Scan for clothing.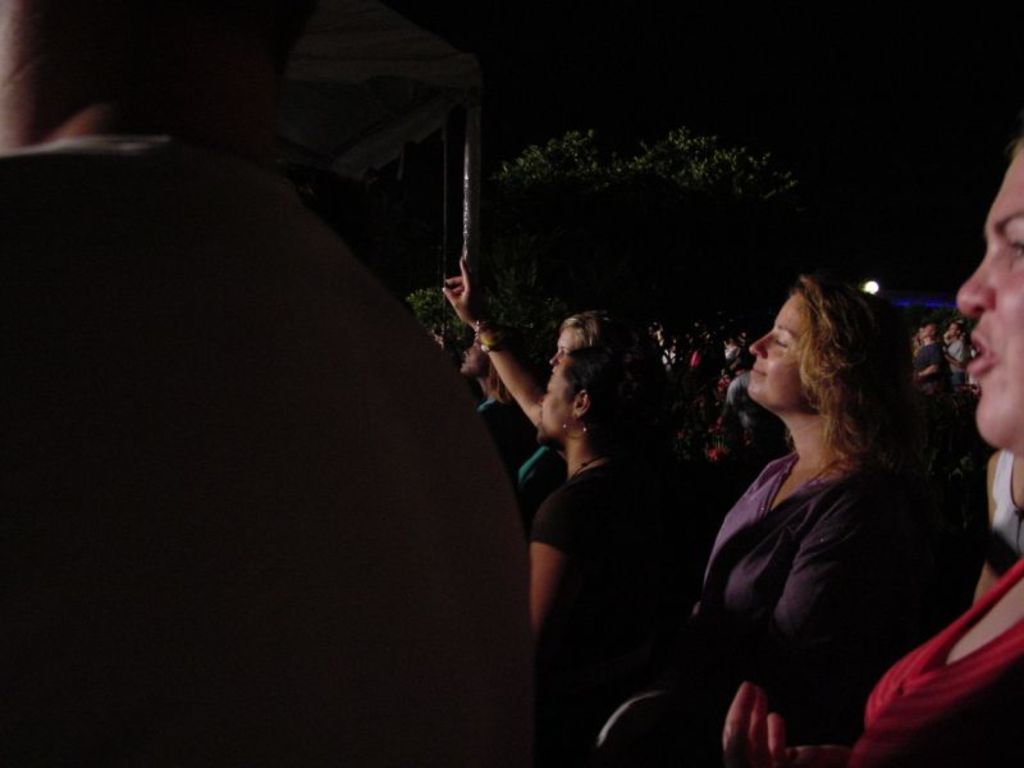
Scan result: 518, 448, 577, 548.
